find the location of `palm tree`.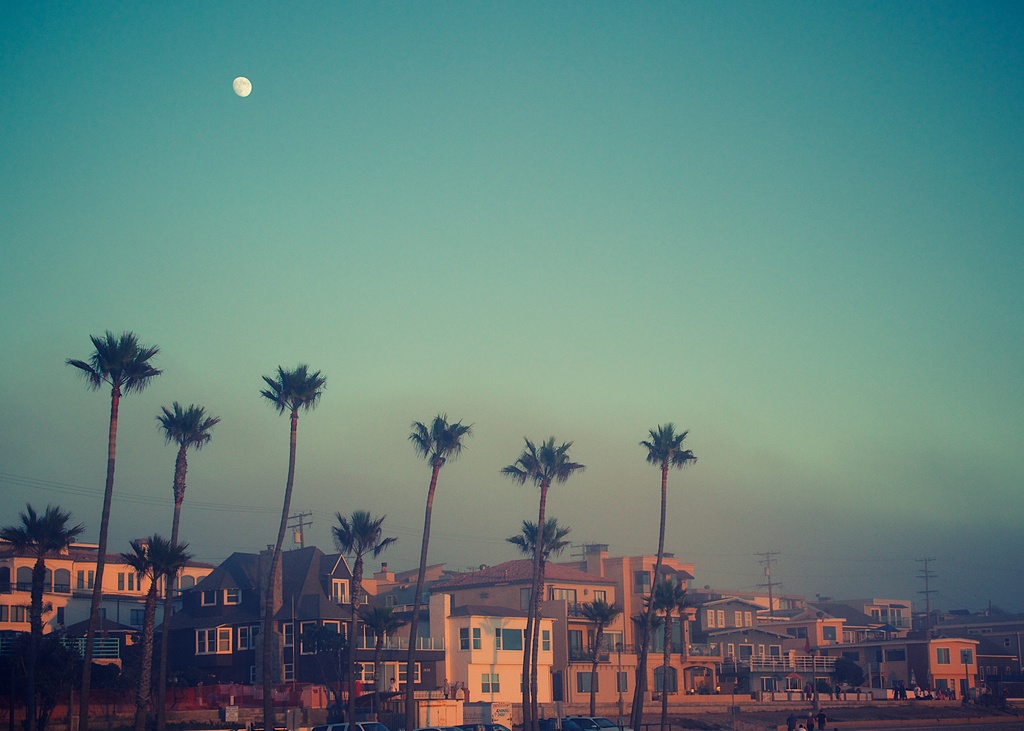
Location: [404, 414, 460, 713].
